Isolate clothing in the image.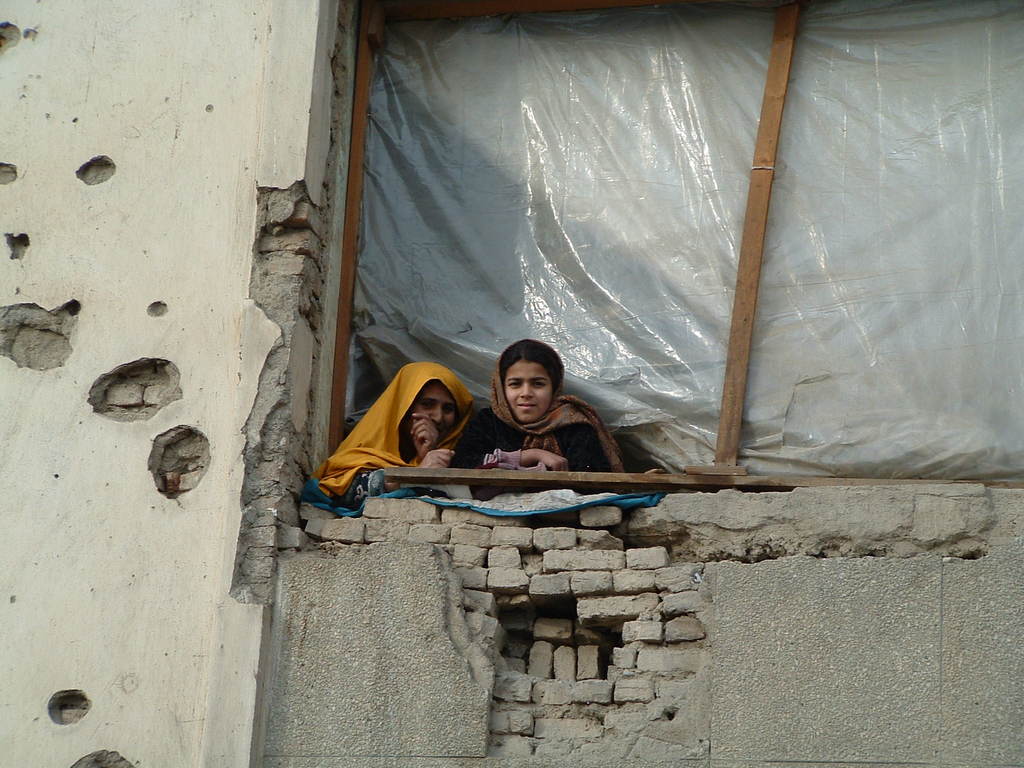
Isolated region: rect(454, 351, 635, 497).
